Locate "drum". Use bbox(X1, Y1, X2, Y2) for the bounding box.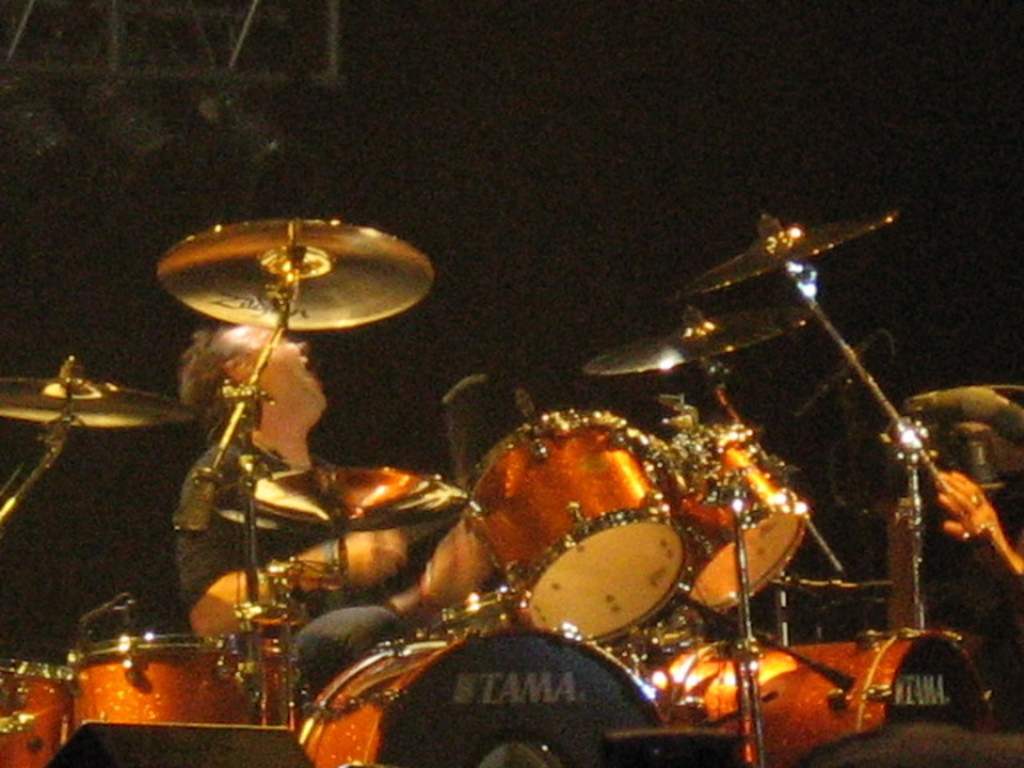
bbox(0, 659, 74, 766).
